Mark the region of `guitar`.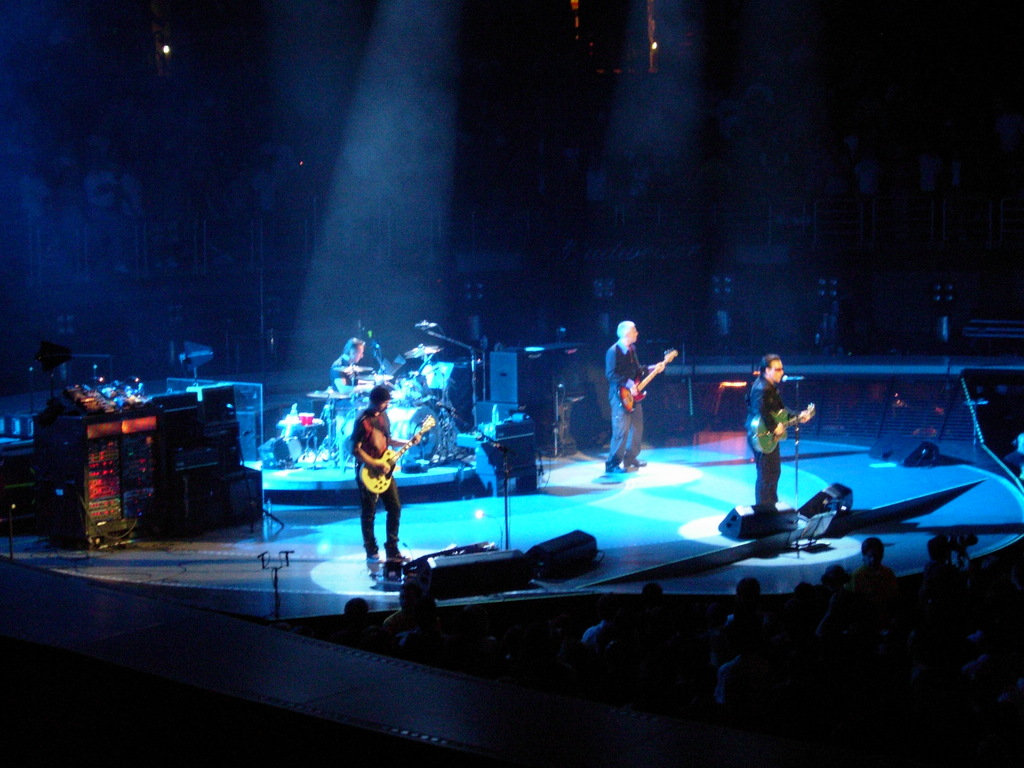
Region: crop(618, 346, 678, 414).
